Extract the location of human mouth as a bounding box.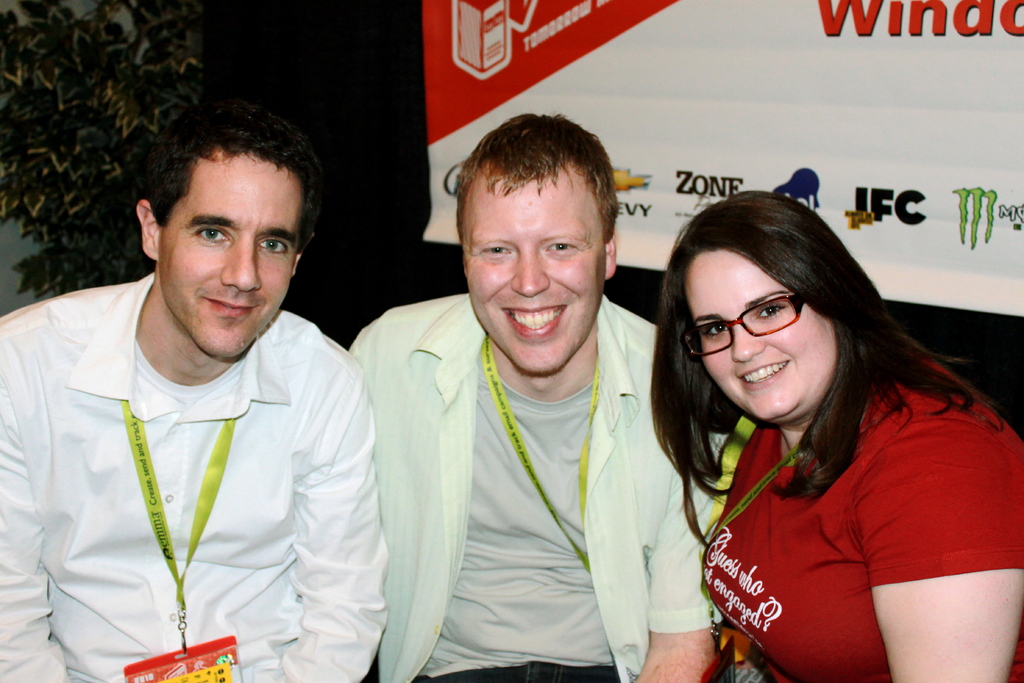
detection(204, 297, 263, 315).
